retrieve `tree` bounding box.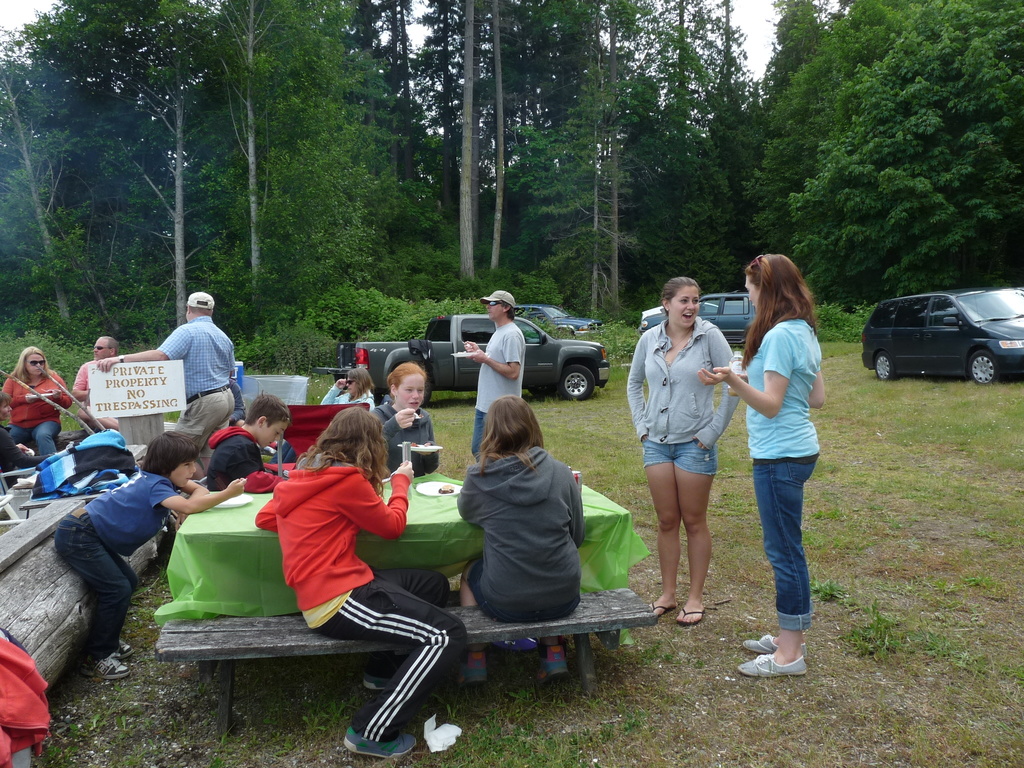
Bounding box: detection(223, 0, 392, 321).
